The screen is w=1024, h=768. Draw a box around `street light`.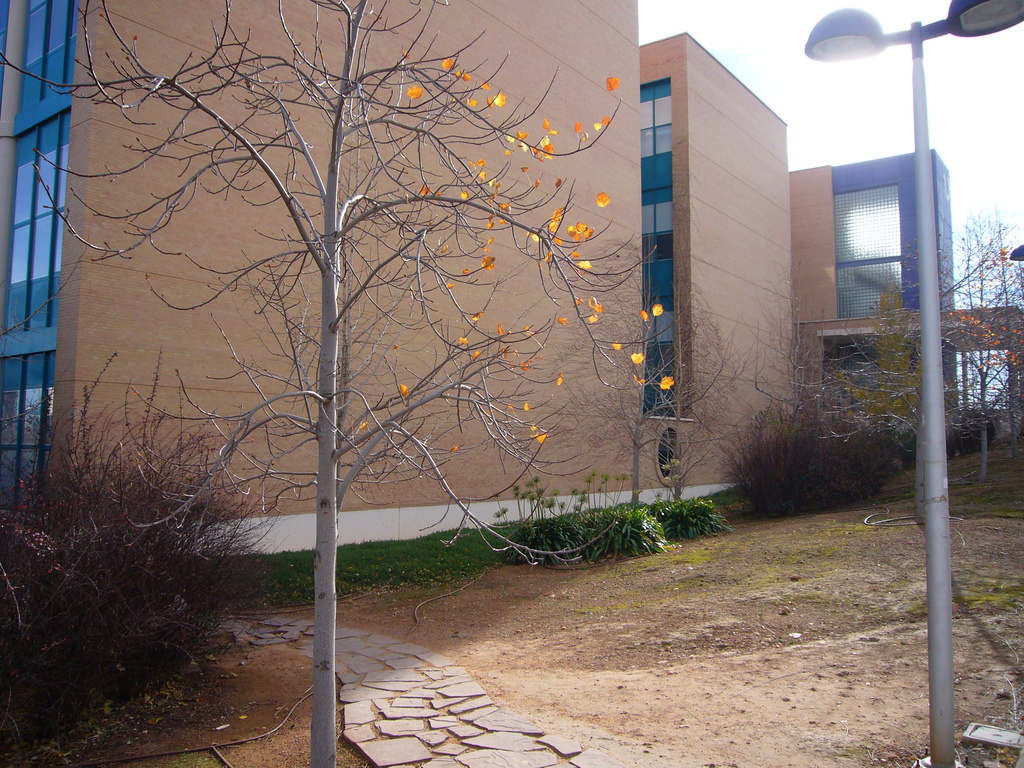
locate(1007, 238, 1023, 263).
